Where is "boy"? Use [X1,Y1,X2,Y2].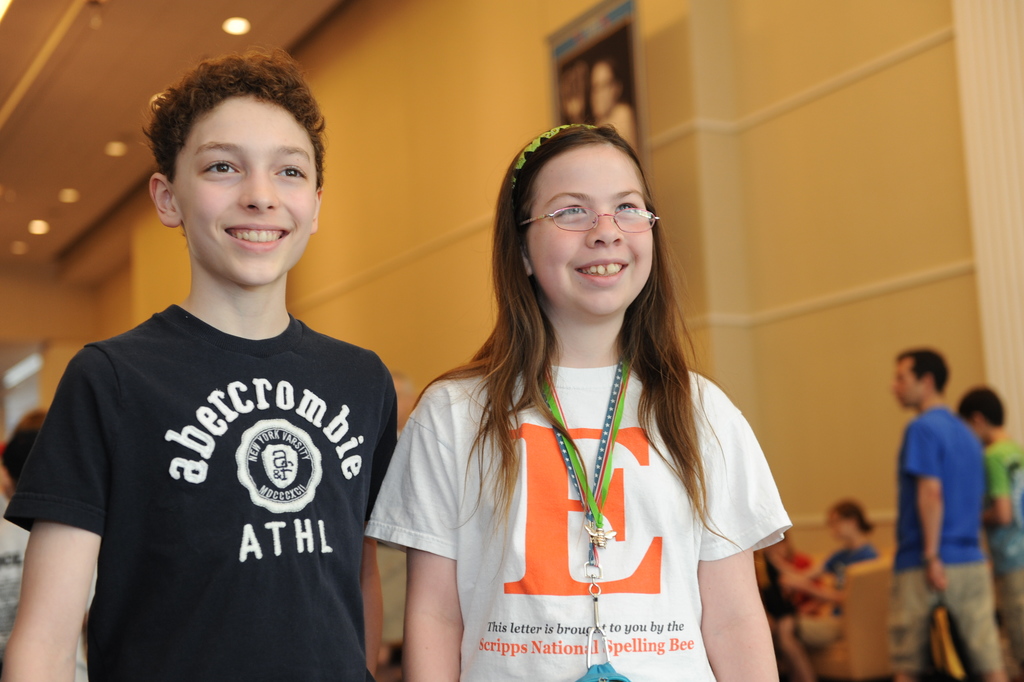
[955,384,1023,681].
